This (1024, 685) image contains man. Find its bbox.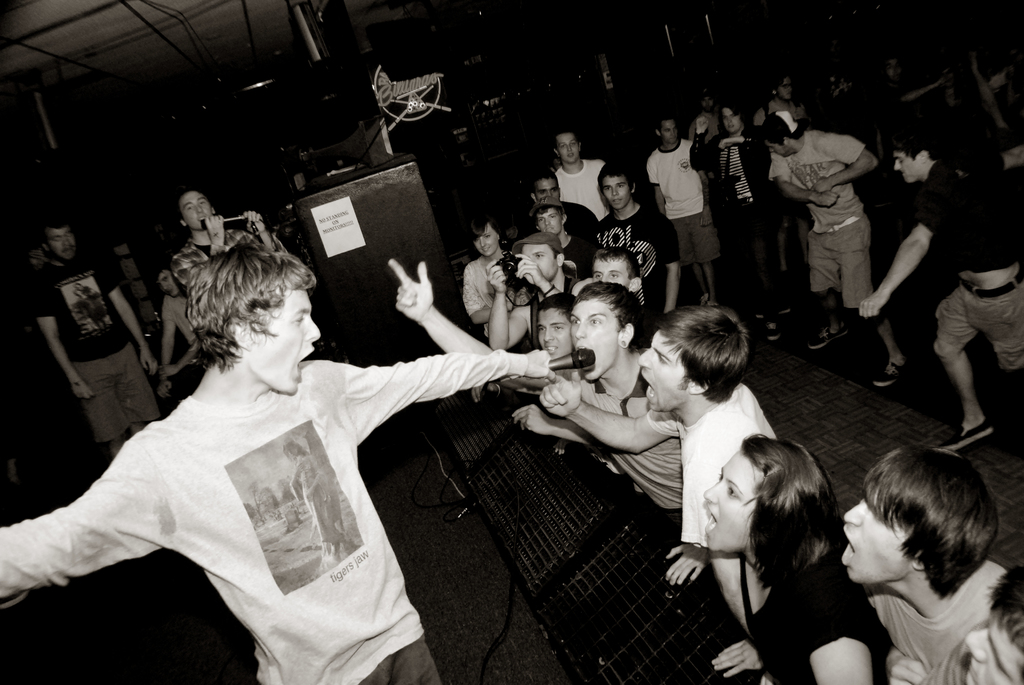
{"x1": 852, "y1": 121, "x2": 1023, "y2": 455}.
